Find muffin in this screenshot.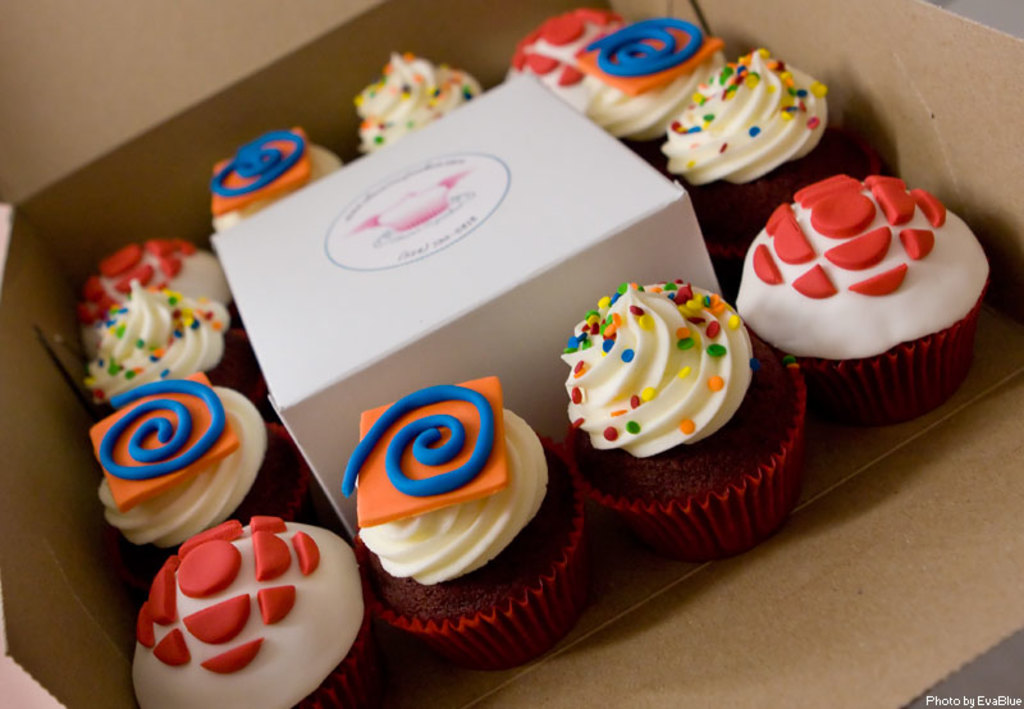
The bounding box for muffin is Rect(335, 374, 593, 677).
